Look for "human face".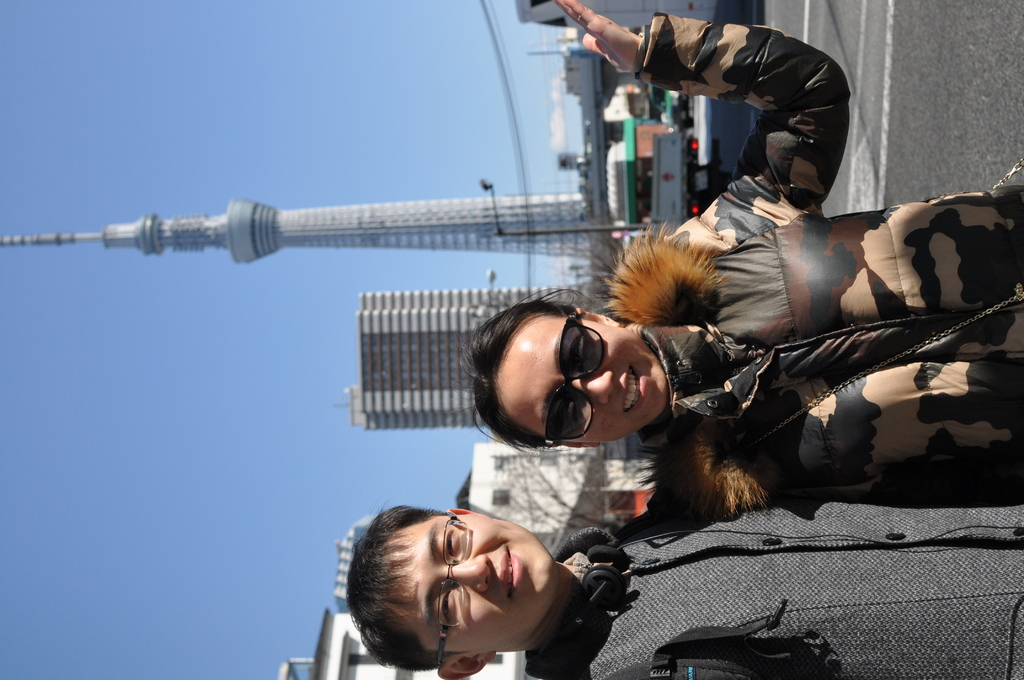
Found: [left=380, top=511, right=554, bottom=658].
